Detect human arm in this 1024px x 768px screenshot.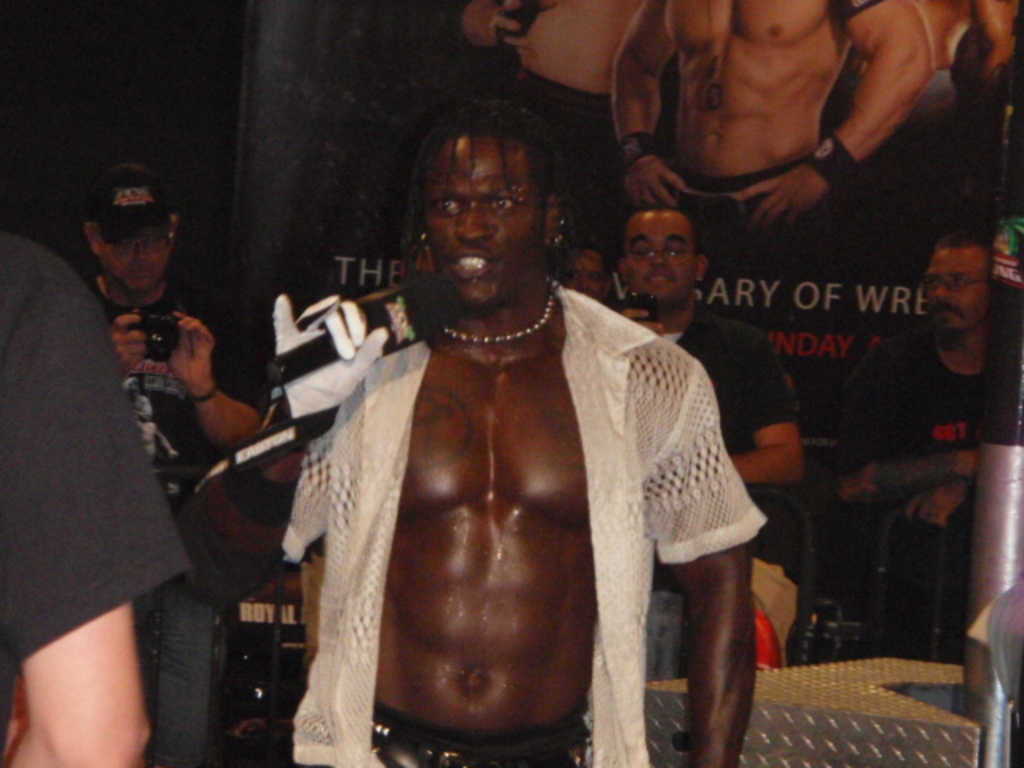
Detection: left=642, top=358, right=776, bottom=766.
